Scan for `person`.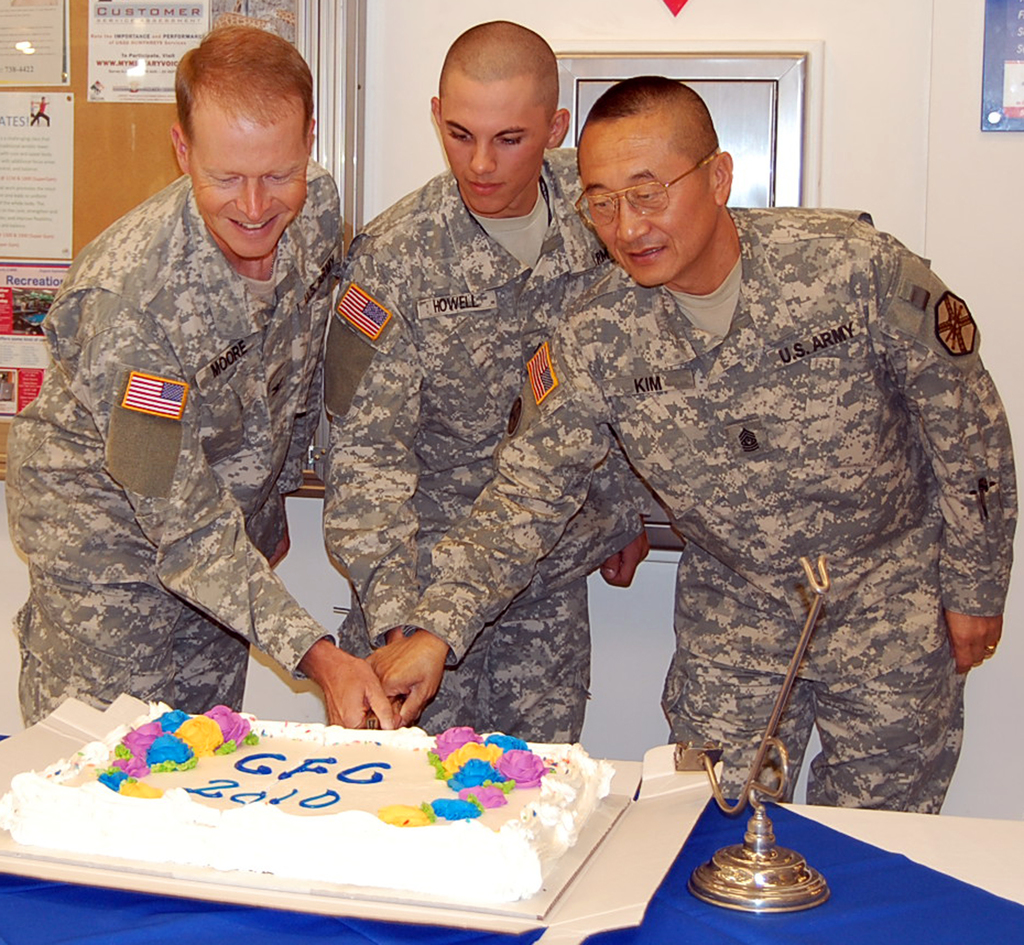
Scan result: bbox=[4, 24, 399, 727].
